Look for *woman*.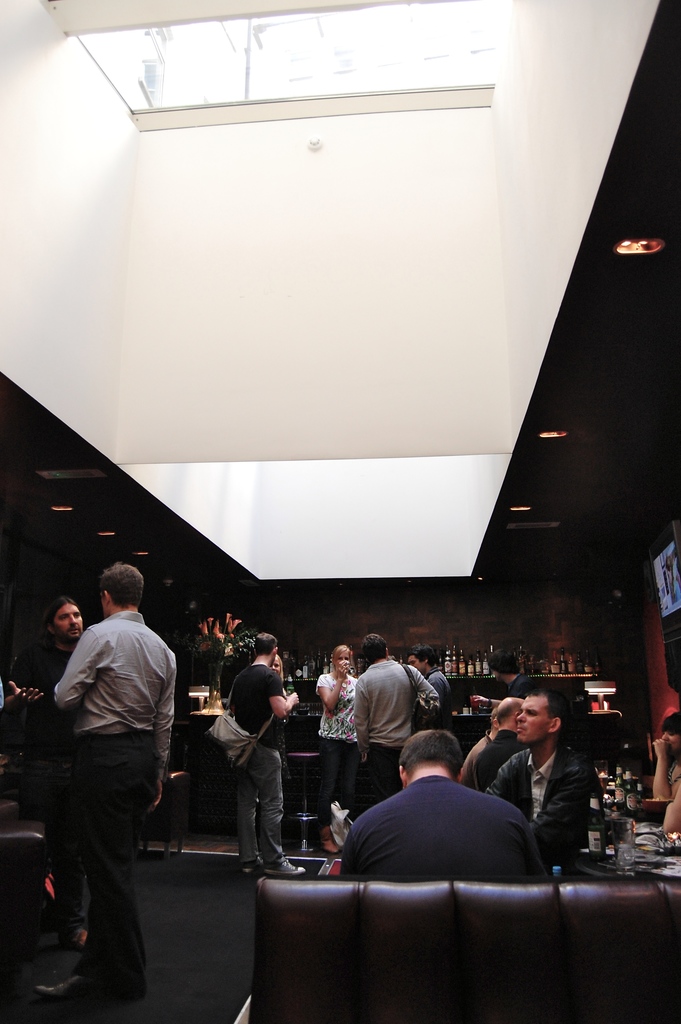
Found: l=256, t=653, r=293, b=839.
